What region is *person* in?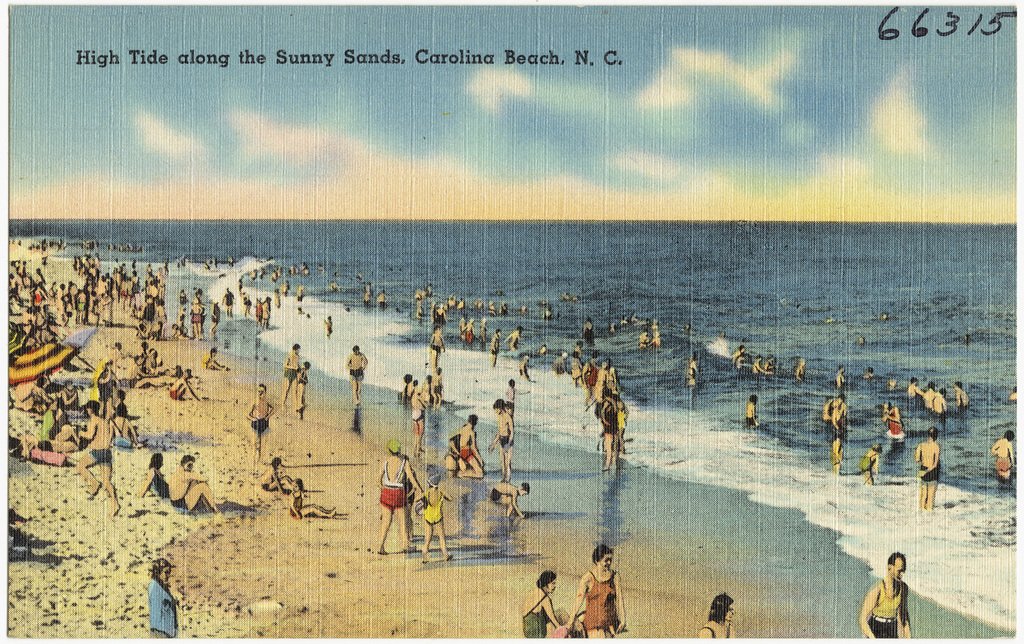
[461, 319, 487, 346].
